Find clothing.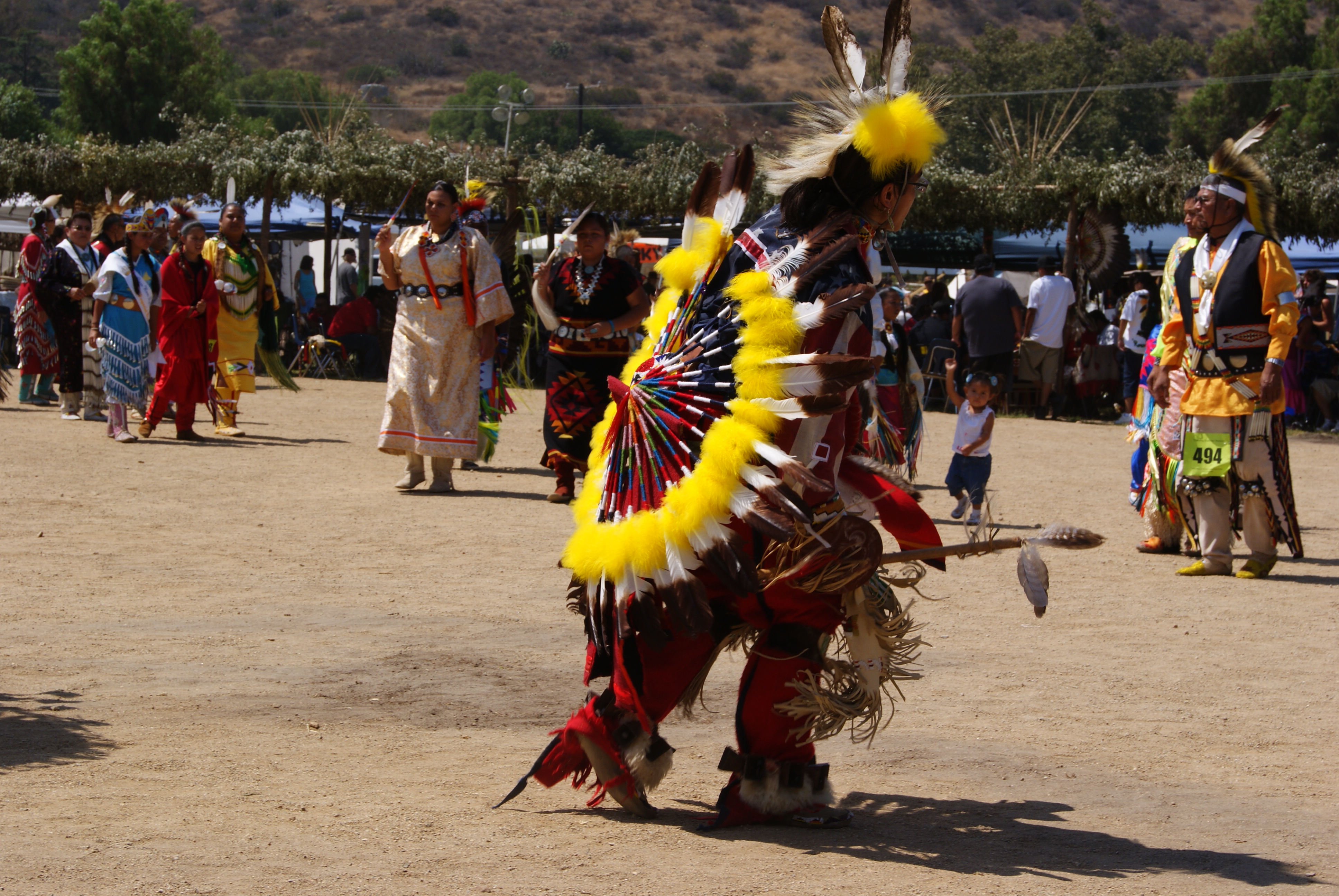
{"x1": 185, "y1": 87, "x2": 223, "y2": 171}.
